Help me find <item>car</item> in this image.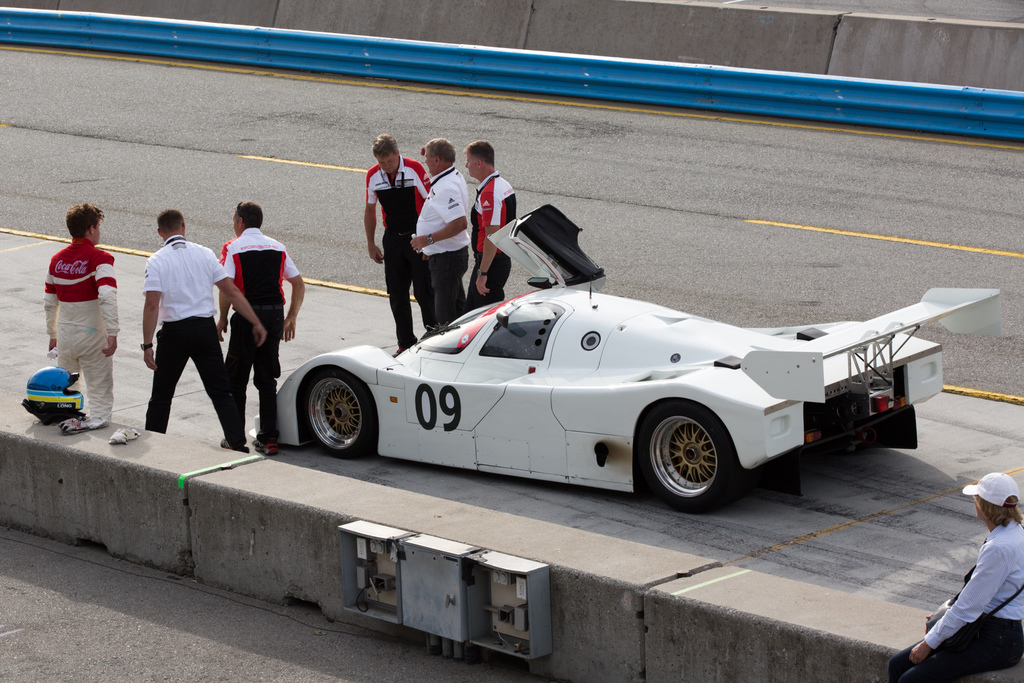
Found it: x1=246, y1=273, x2=997, y2=516.
